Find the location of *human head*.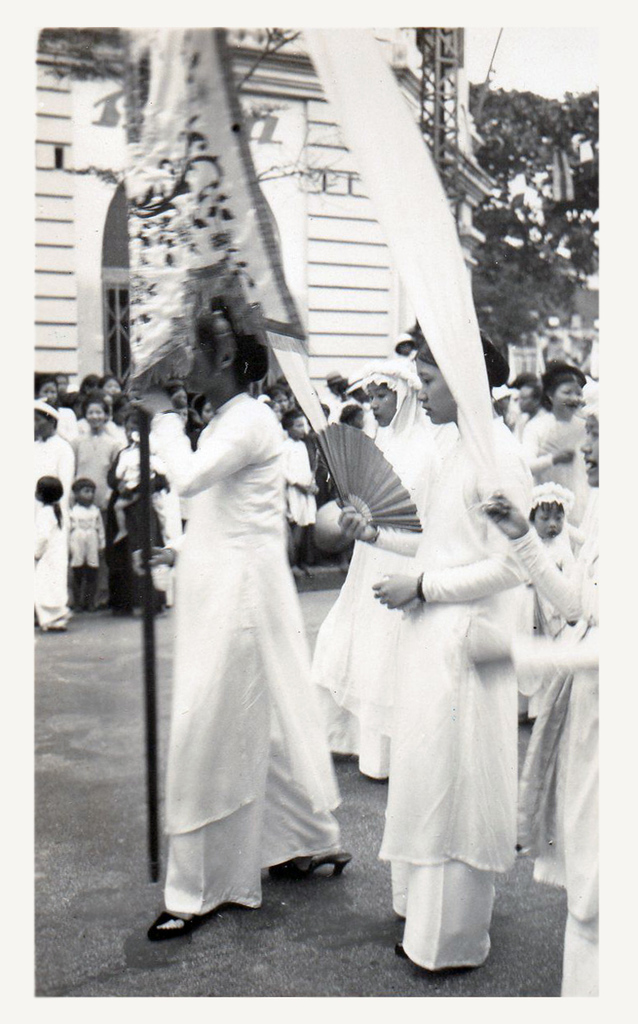
Location: region(35, 381, 58, 408).
